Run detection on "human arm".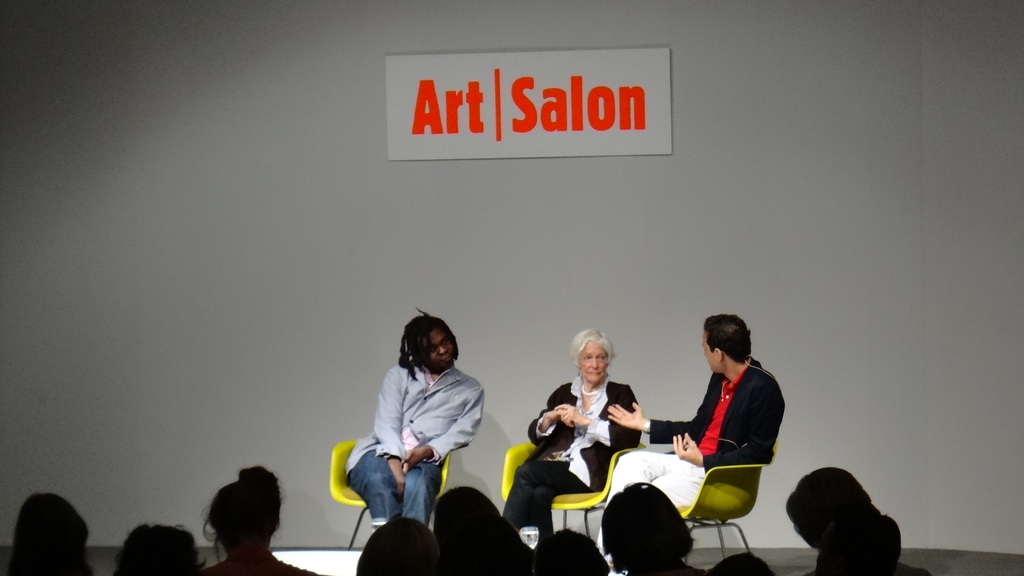
Result: (left=550, top=389, right=646, bottom=447).
